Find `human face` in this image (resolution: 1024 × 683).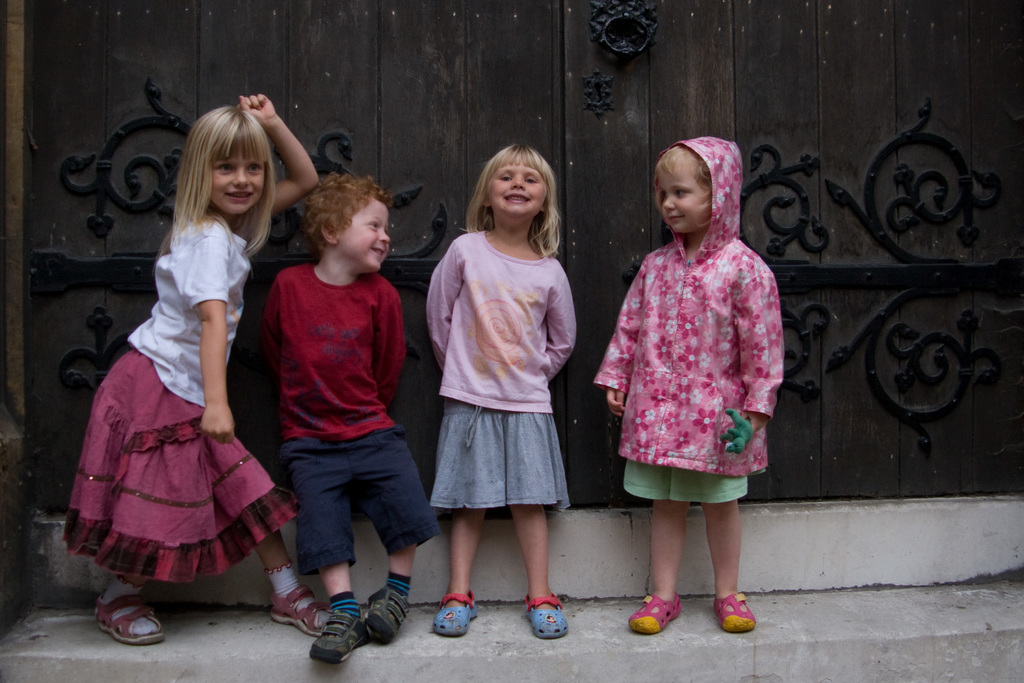
bbox=(212, 142, 268, 214).
